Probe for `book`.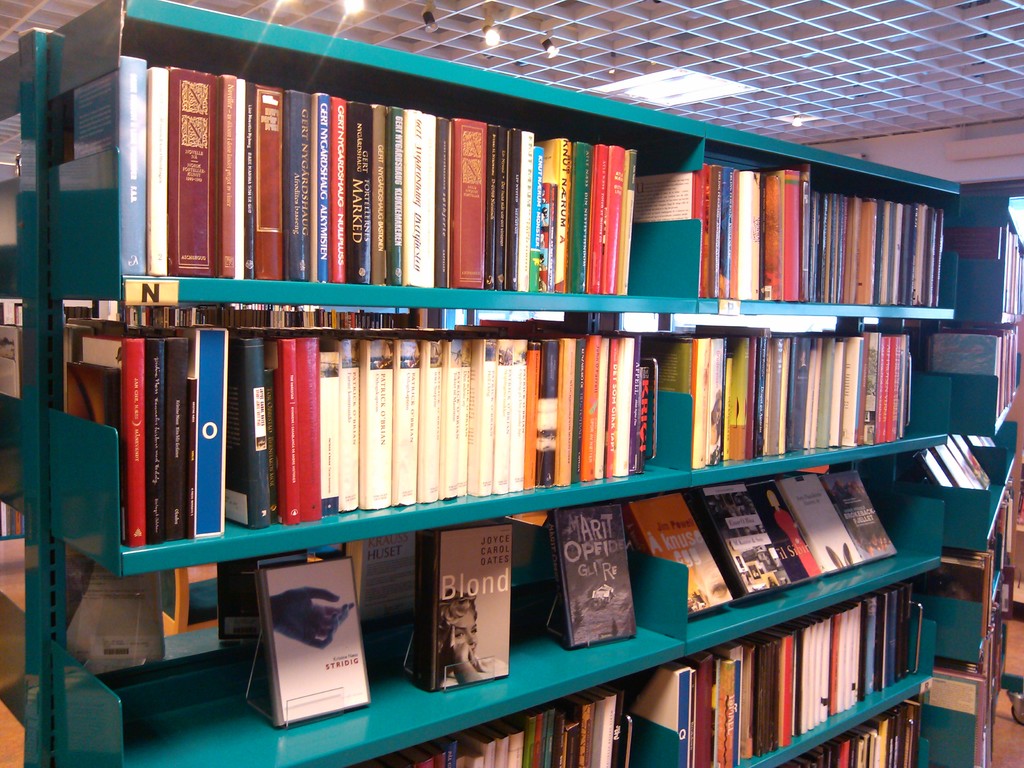
Probe result: [212,548,310,642].
